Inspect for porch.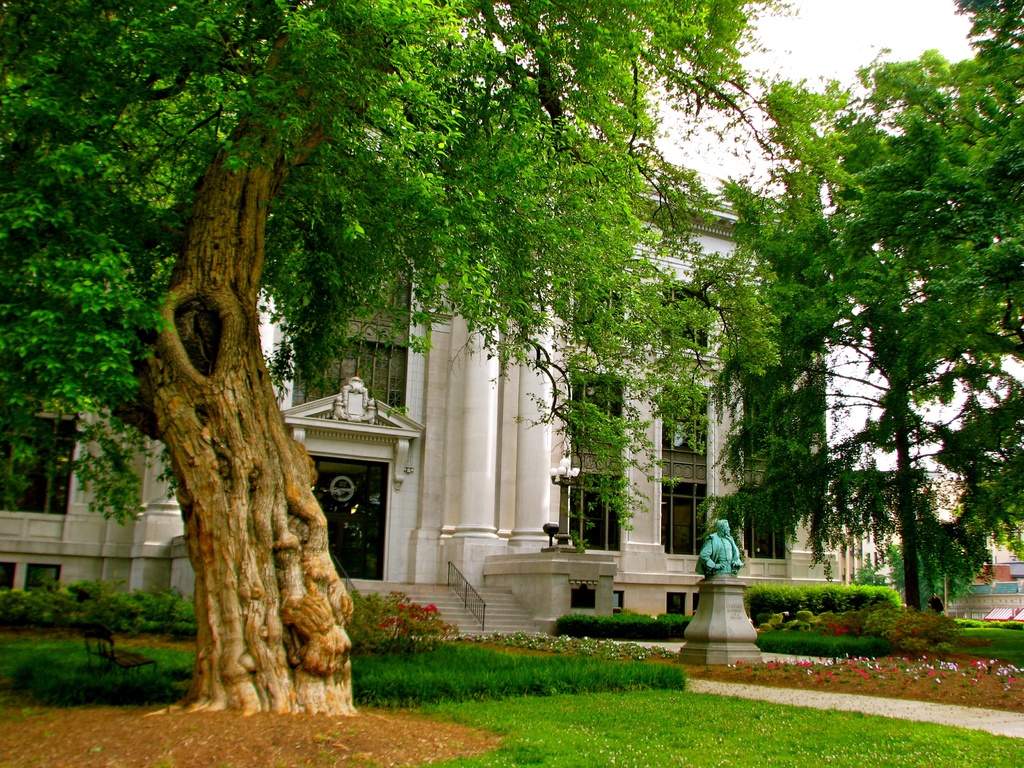
Inspection: BBox(317, 547, 548, 637).
